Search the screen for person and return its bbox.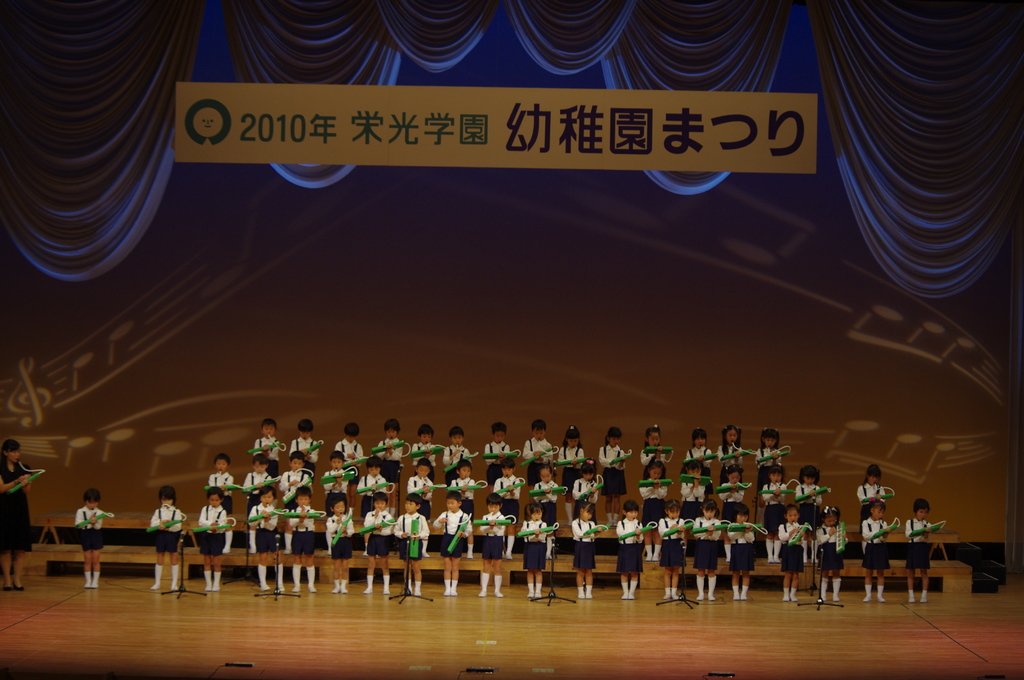
Found: <box>715,425,766,469</box>.
